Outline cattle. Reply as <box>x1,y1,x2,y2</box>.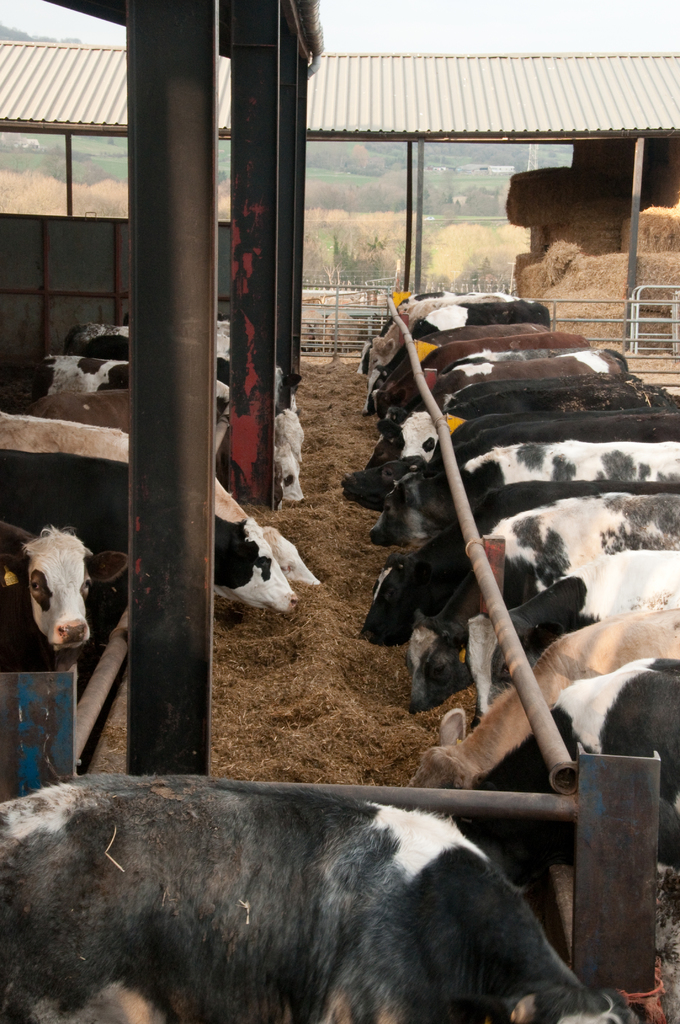
<box>0,413,322,581</box>.
